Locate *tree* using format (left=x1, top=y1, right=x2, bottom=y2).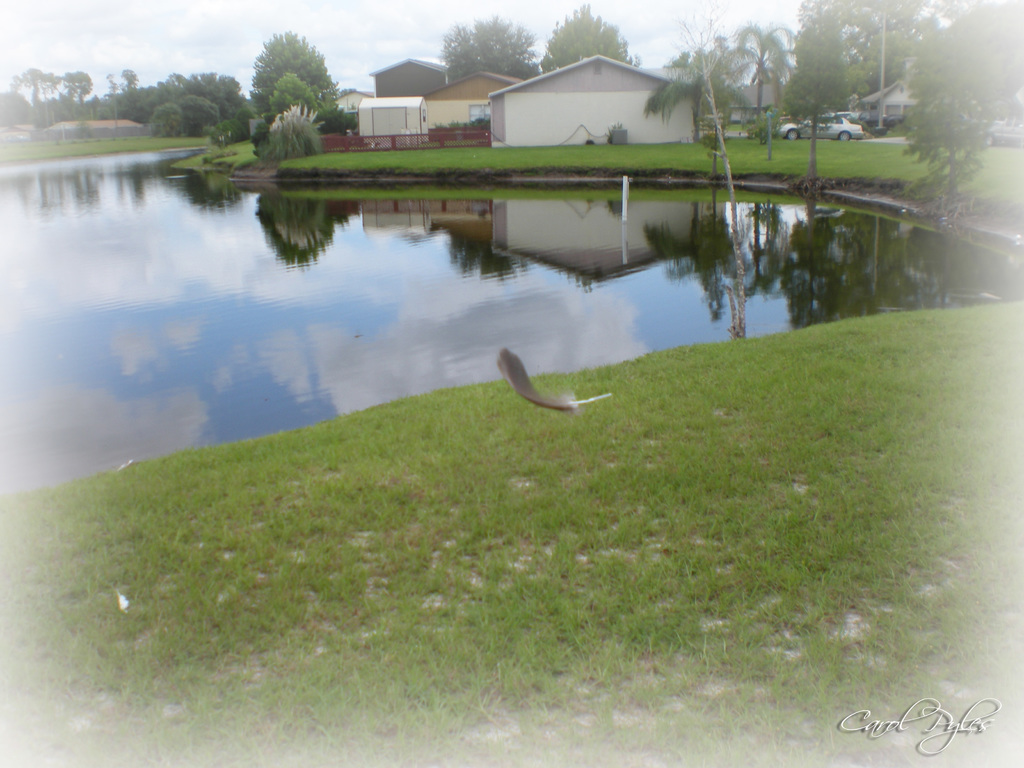
(left=152, top=73, right=179, bottom=116).
